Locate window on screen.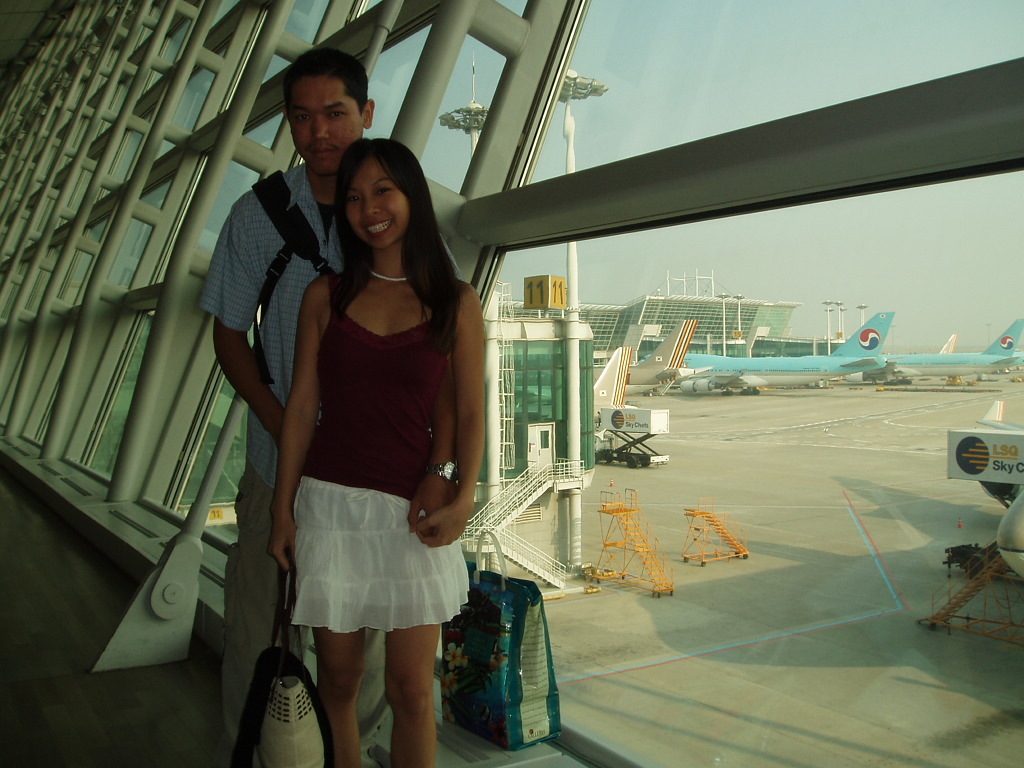
On screen at BBox(493, 164, 1023, 762).
